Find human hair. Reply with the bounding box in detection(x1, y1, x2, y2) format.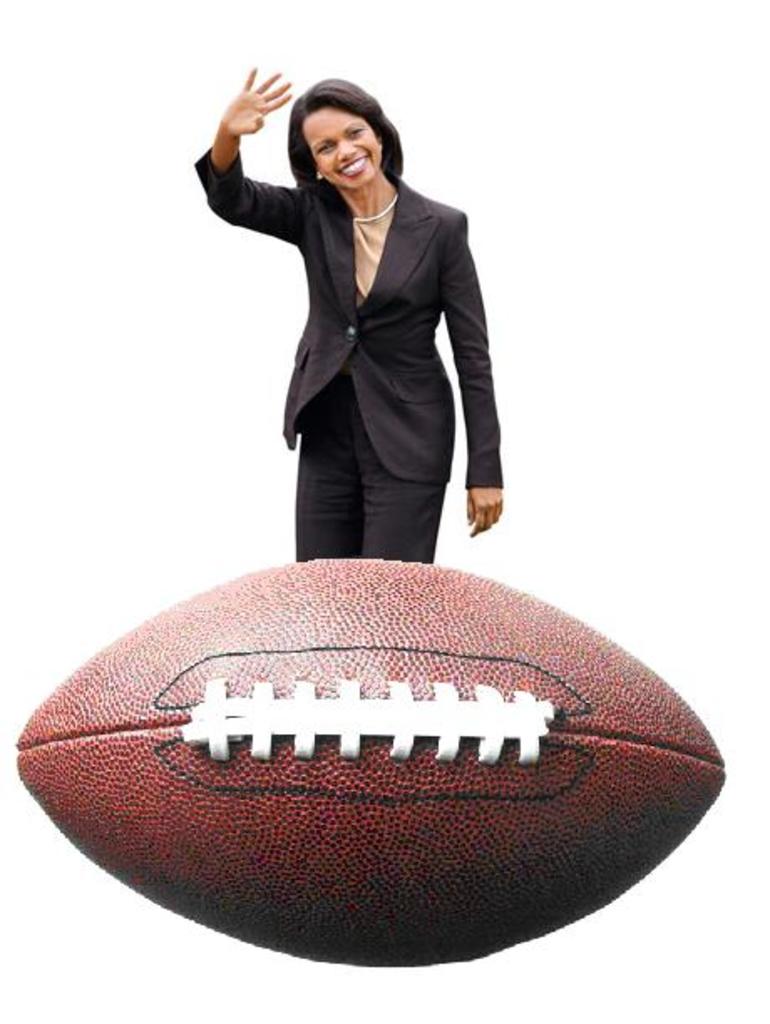
detection(273, 77, 402, 196).
